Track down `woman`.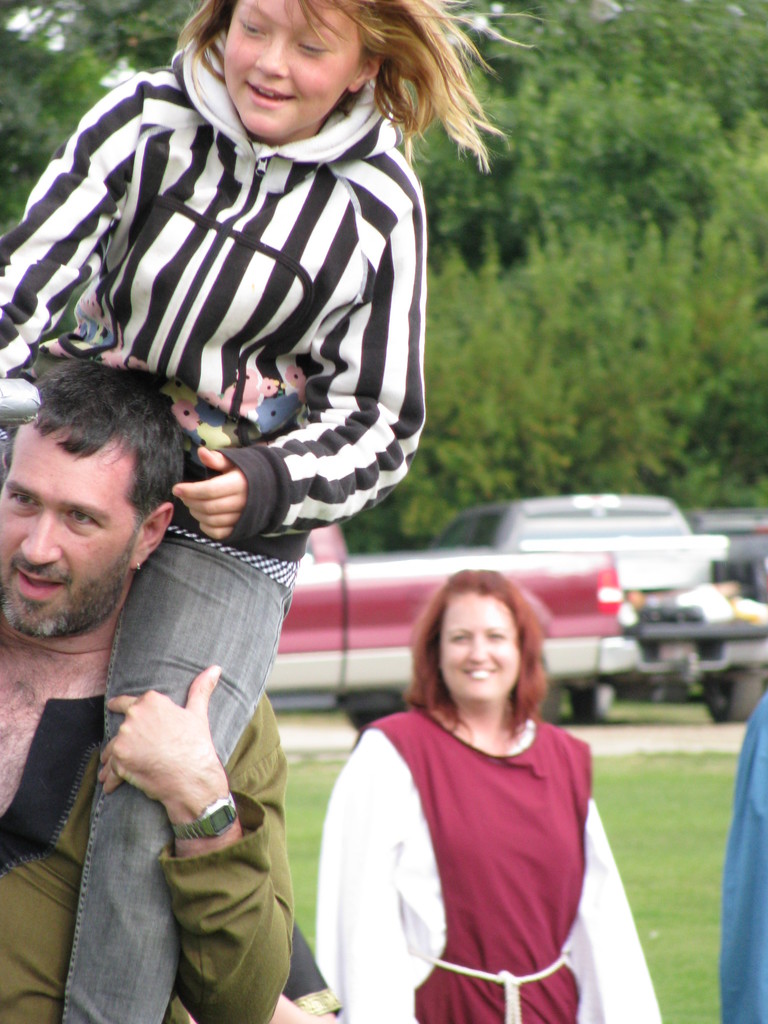
Tracked to bbox(302, 540, 636, 1023).
